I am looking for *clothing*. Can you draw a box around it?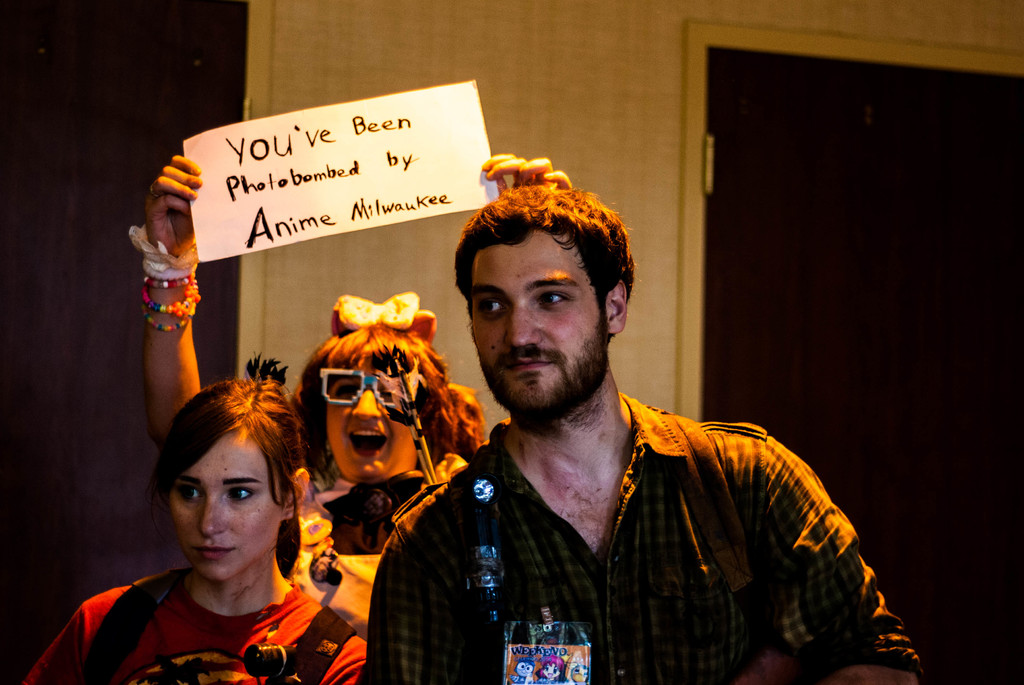
Sure, the bounding box is {"left": 277, "top": 450, "right": 465, "bottom": 588}.
